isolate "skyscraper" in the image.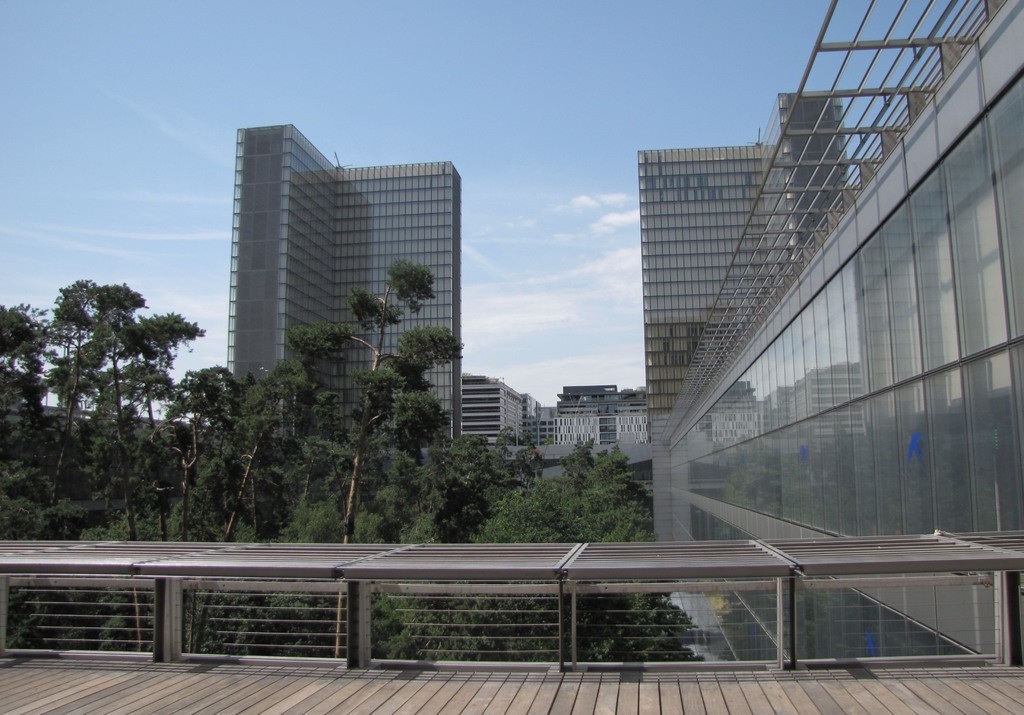
Isolated region: left=189, top=123, right=476, bottom=448.
